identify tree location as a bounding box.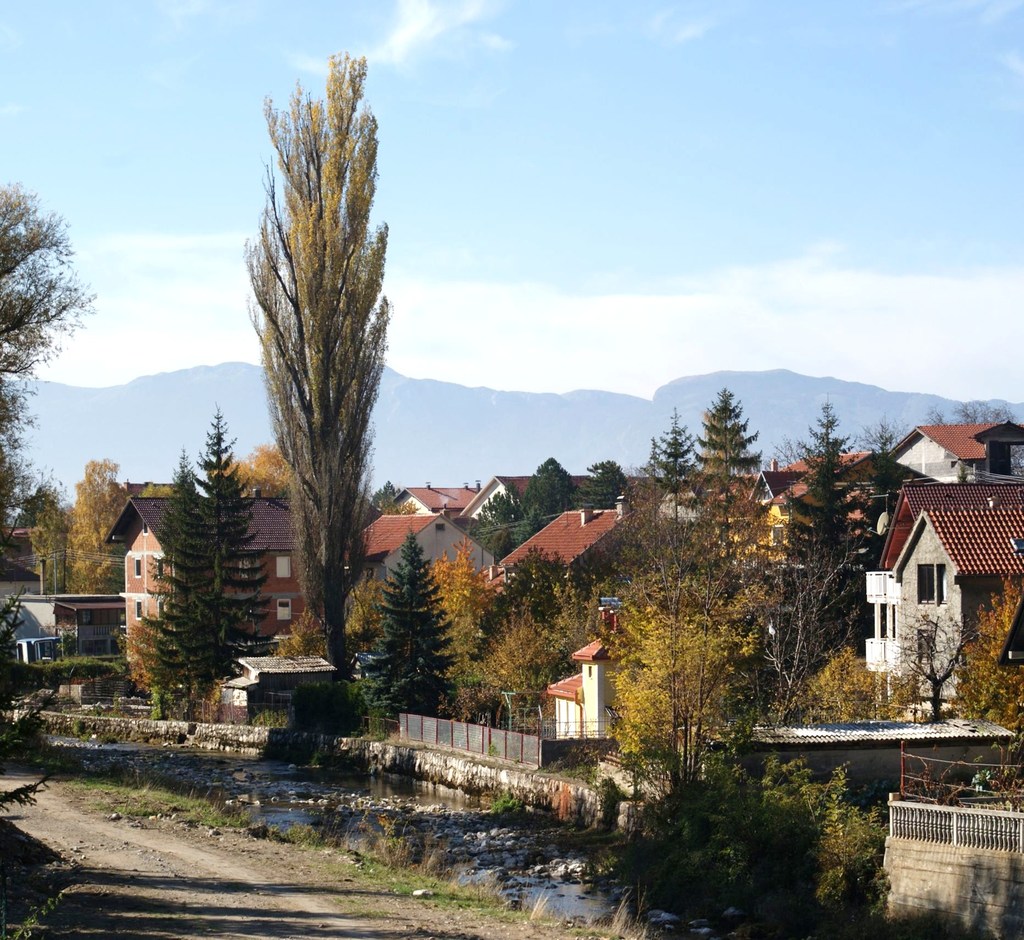
bbox=(52, 454, 138, 615).
